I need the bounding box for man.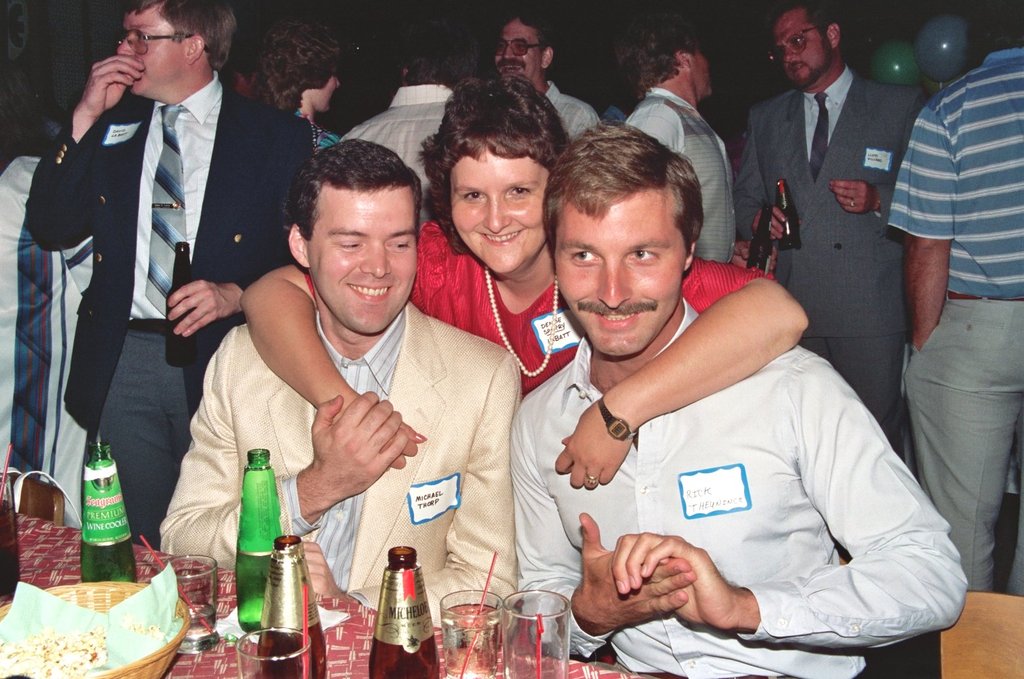
Here it is: 157:139:518:617.
